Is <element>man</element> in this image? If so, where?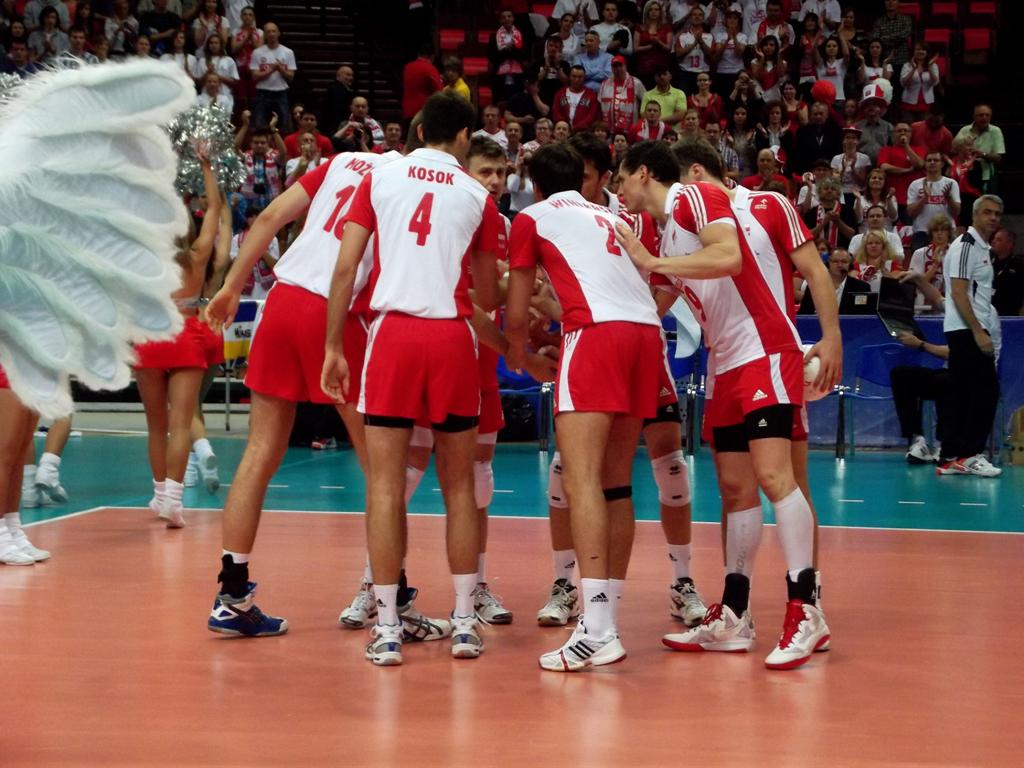
Yes, at crop(486, 12, 532, 91).
